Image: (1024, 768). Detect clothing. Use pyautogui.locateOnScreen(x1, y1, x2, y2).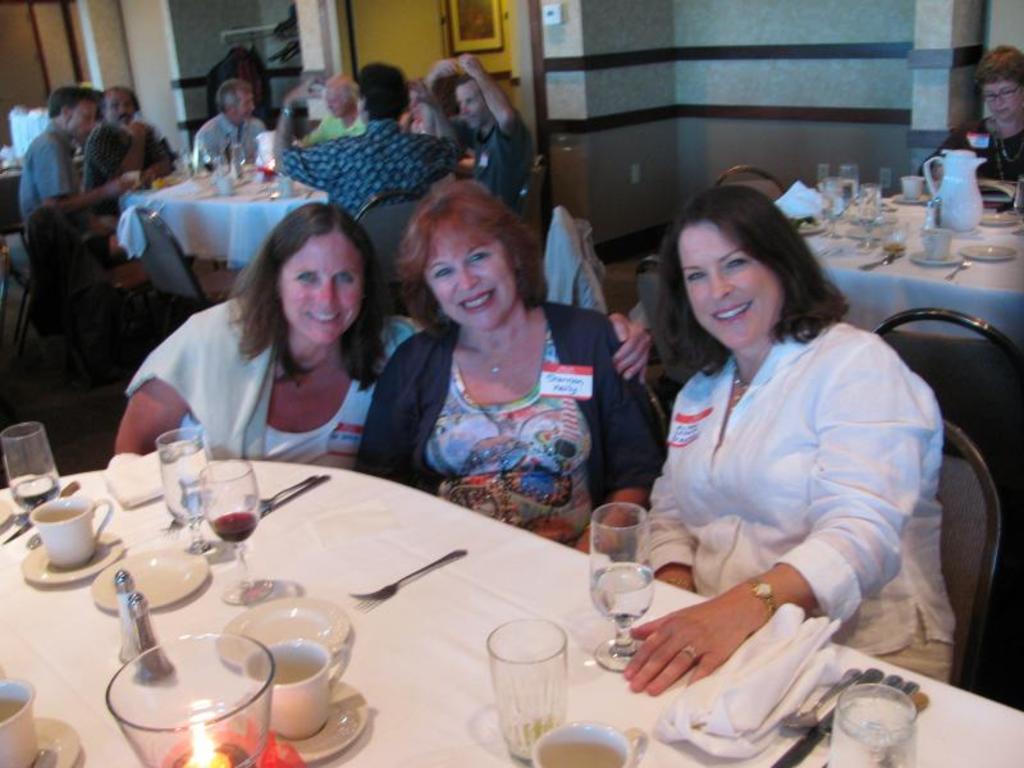
pyautogui.locateOnScreen(541, 209, 616, 308).
